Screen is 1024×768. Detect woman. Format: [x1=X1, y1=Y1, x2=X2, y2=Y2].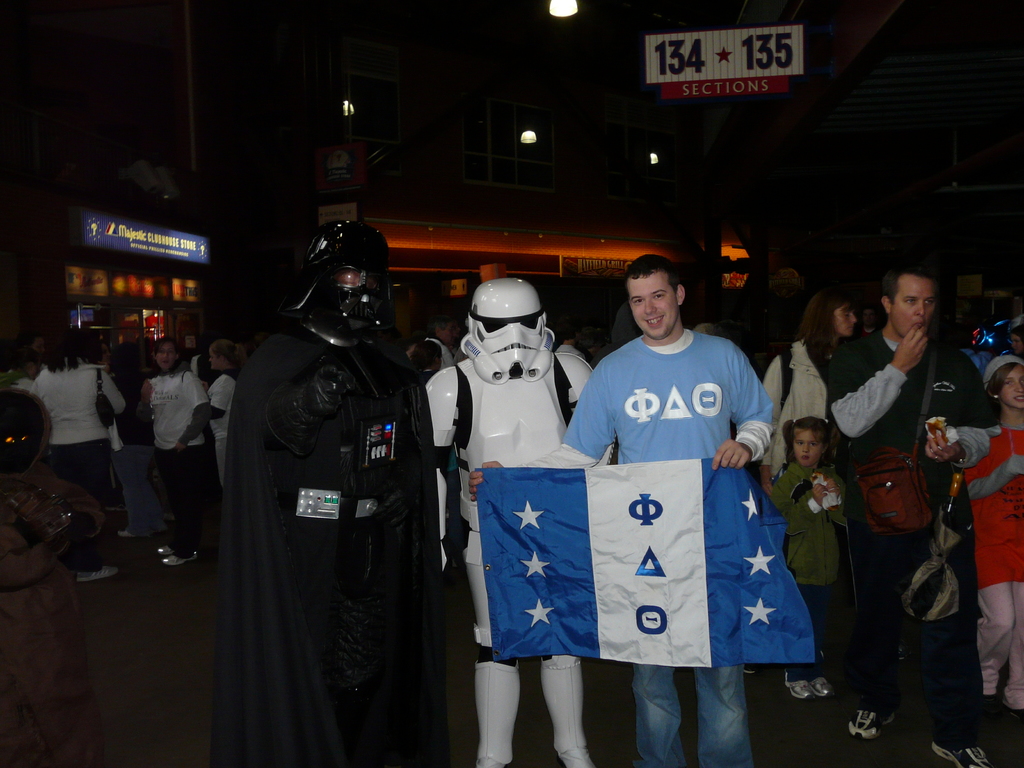
[x1=28, y1=319, x2=130, y2=580].
